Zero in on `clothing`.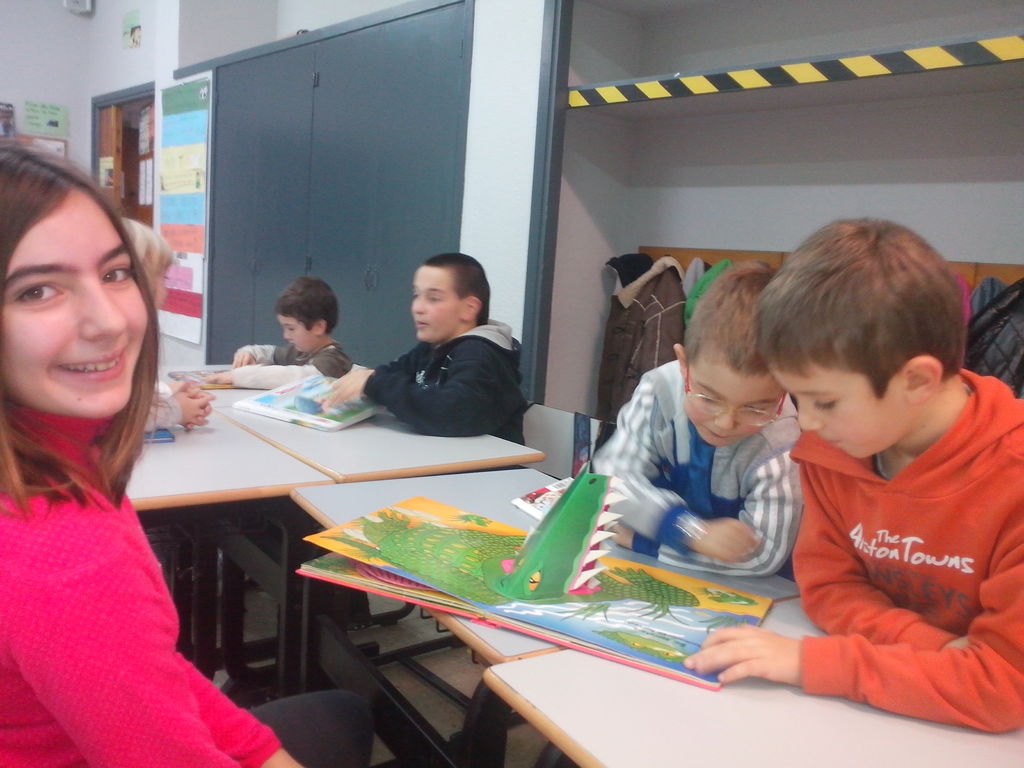
Zeroed in: 971:278:1023:402.
